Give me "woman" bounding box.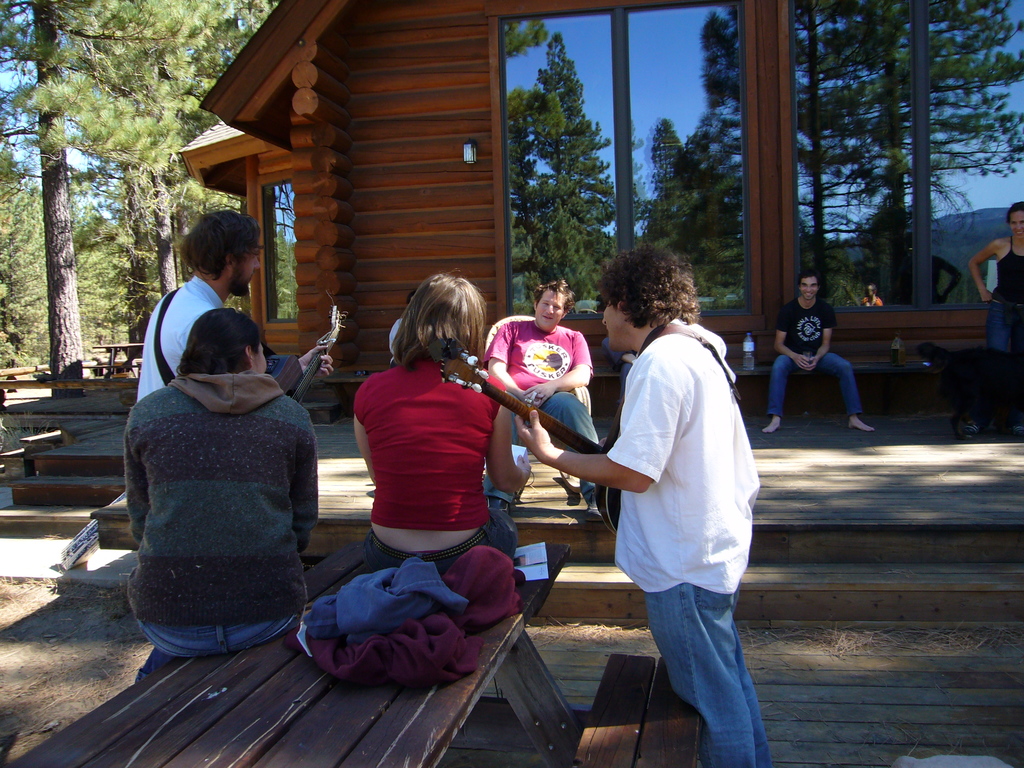
Rect(124, 310, 322, 678).
